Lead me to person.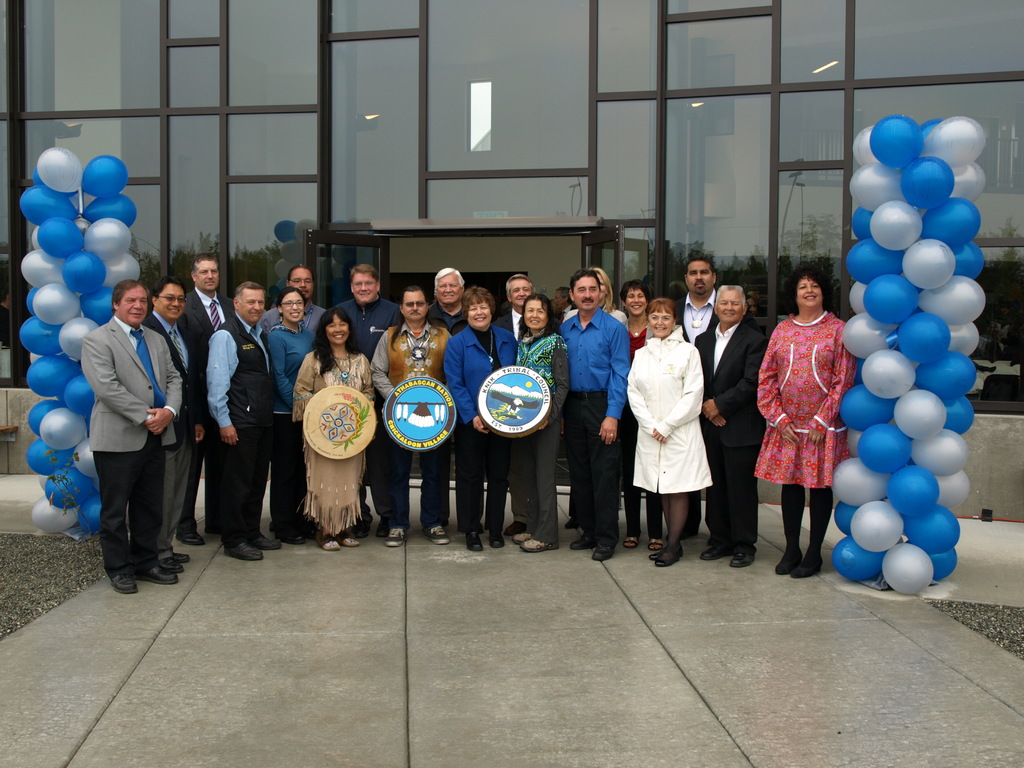
Lead to rect(262, 254, 316, 362).
